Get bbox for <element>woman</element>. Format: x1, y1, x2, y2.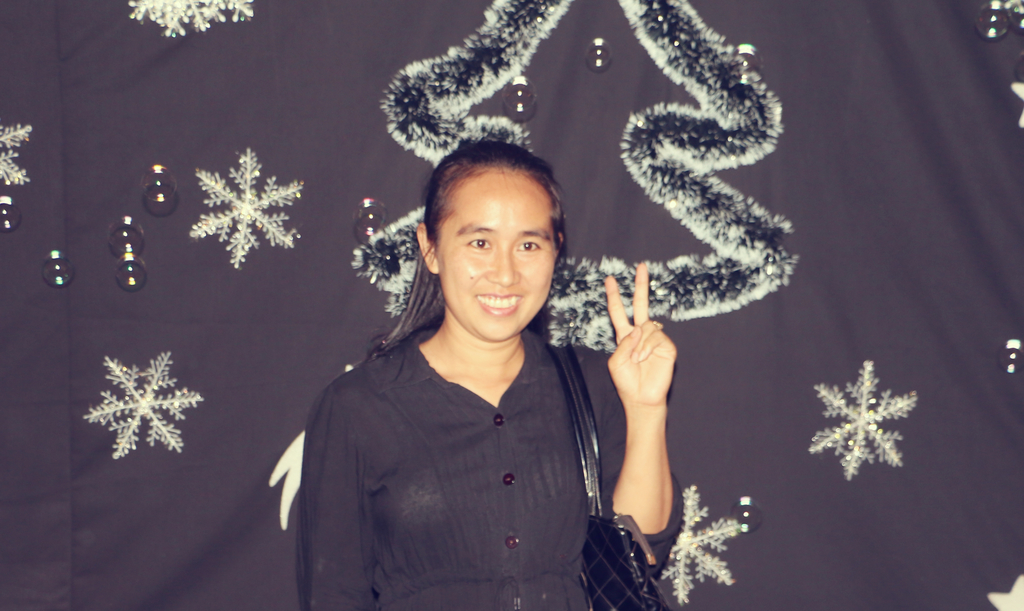
286, 120, 664, 600.
